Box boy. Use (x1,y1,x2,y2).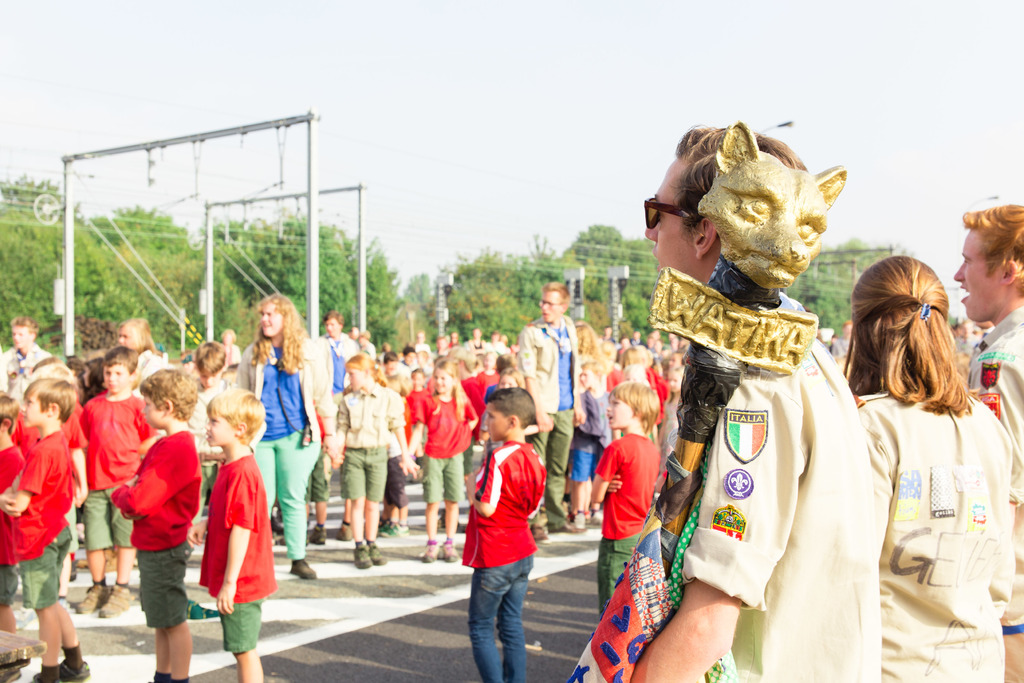
(449,378,570,667).
